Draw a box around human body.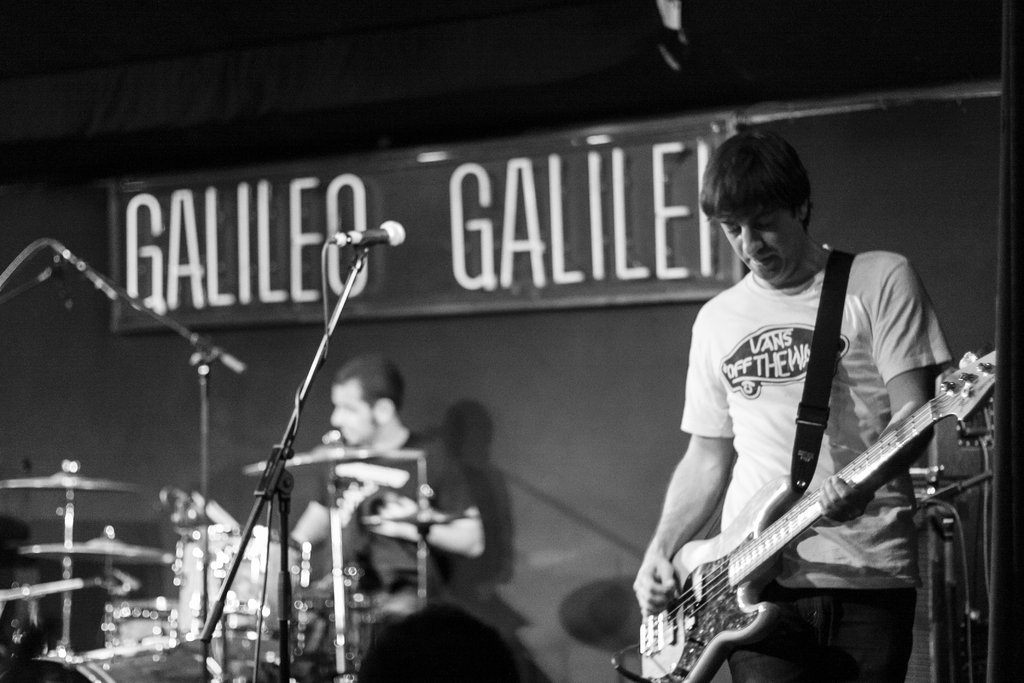
Rect(650, 165, 960, 682).
